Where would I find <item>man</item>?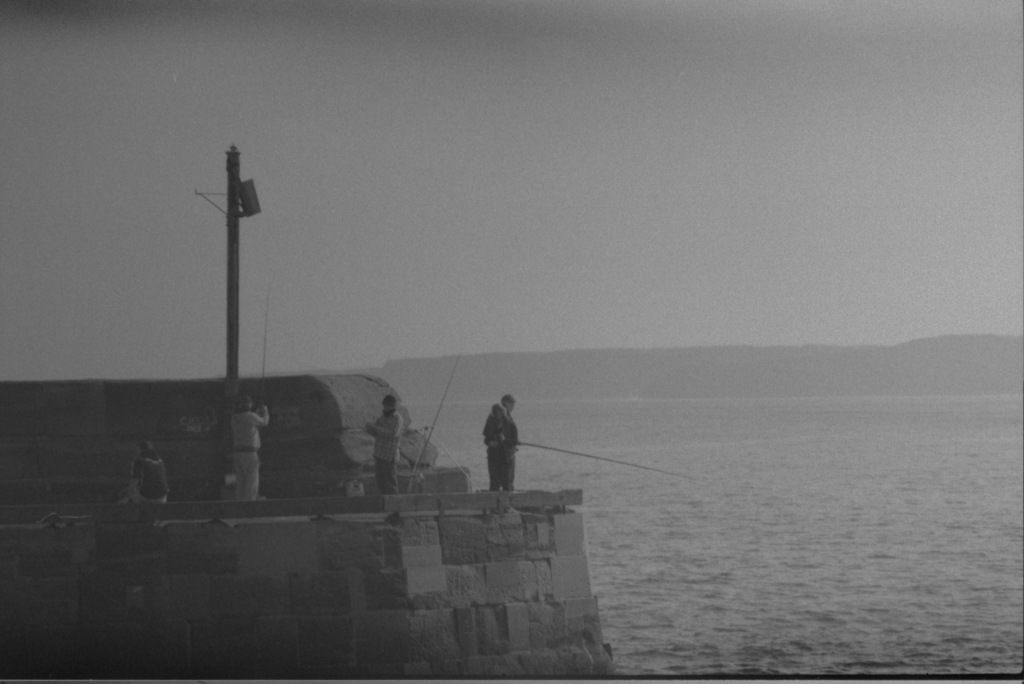
At box=[130, 430, 175, 509].
